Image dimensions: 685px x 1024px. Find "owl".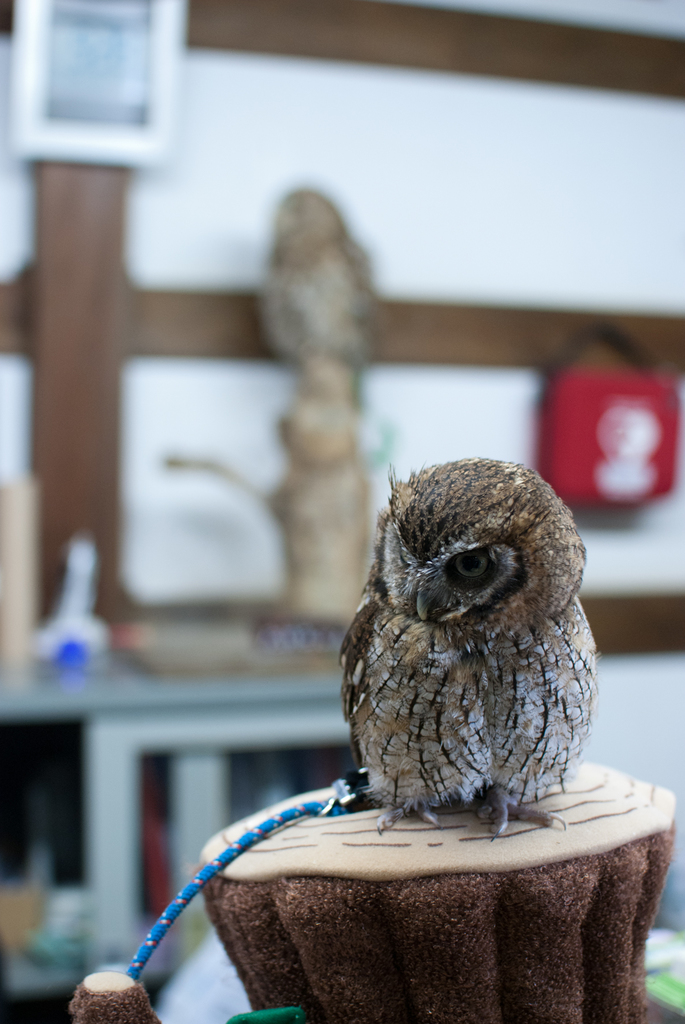
{"left": 321, "top": 444, "right": 605, "bottom": 848}.
